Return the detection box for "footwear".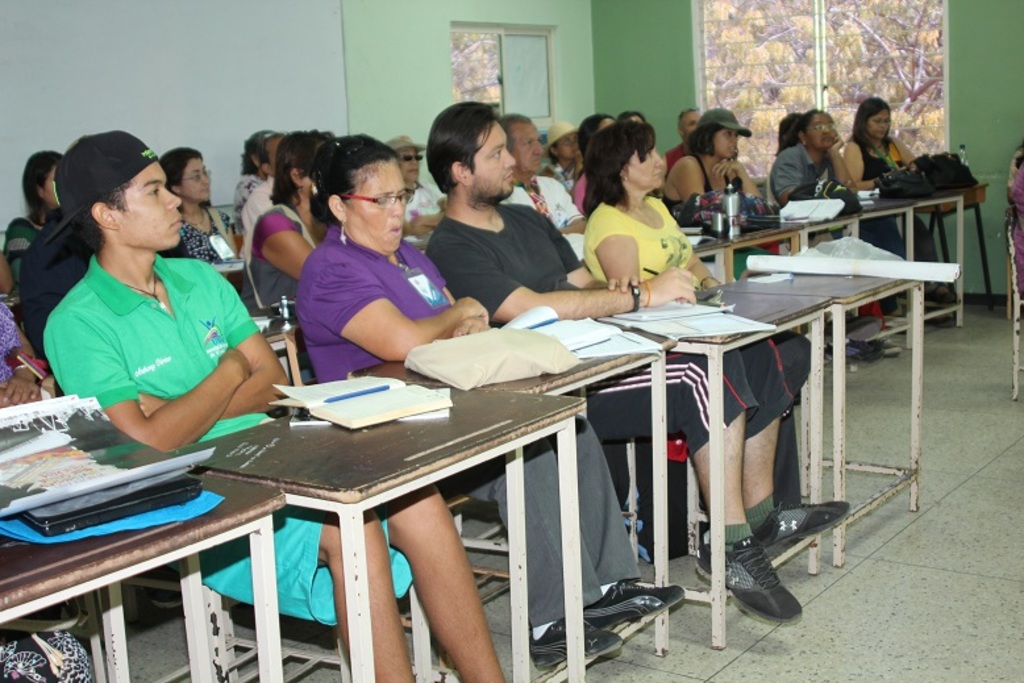
BBox(831, 315, 879, 342).
